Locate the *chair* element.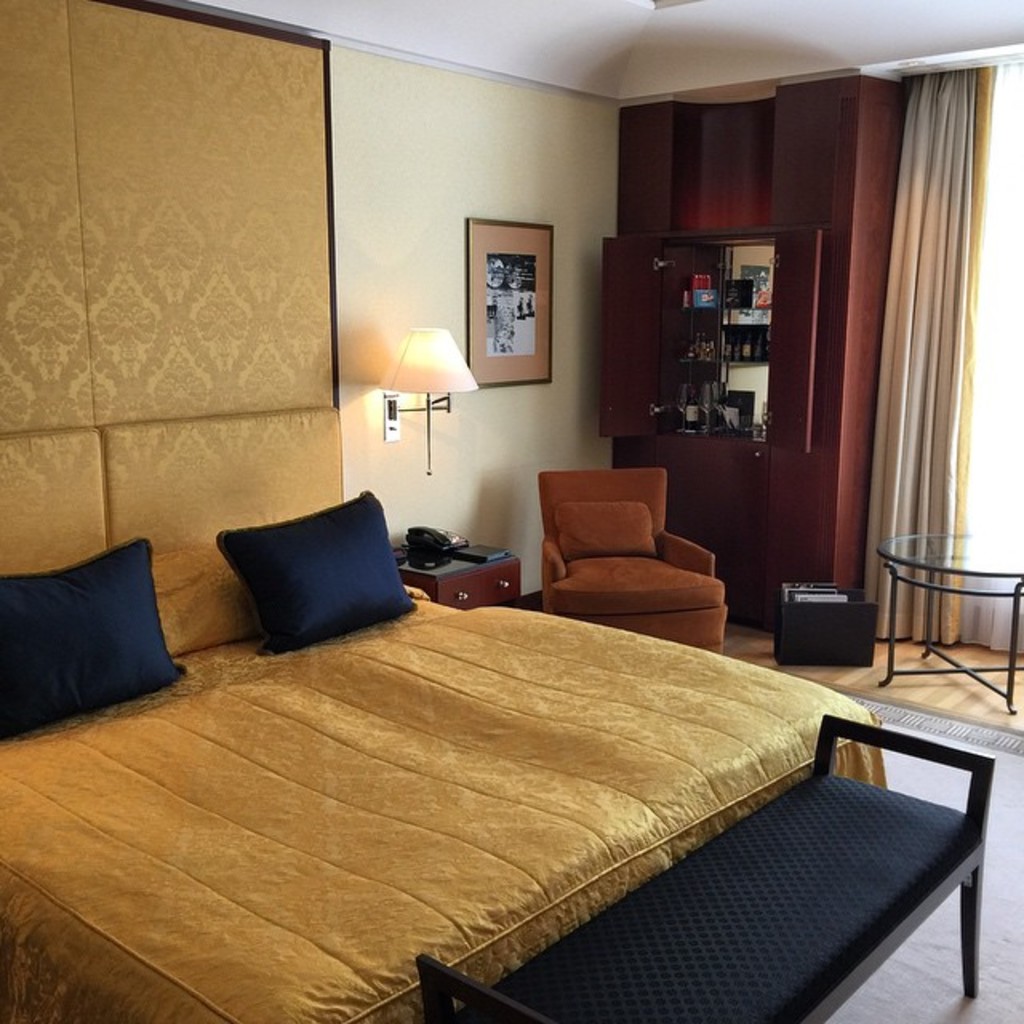
Element bbox: crop(530, 464, 726, 651).
